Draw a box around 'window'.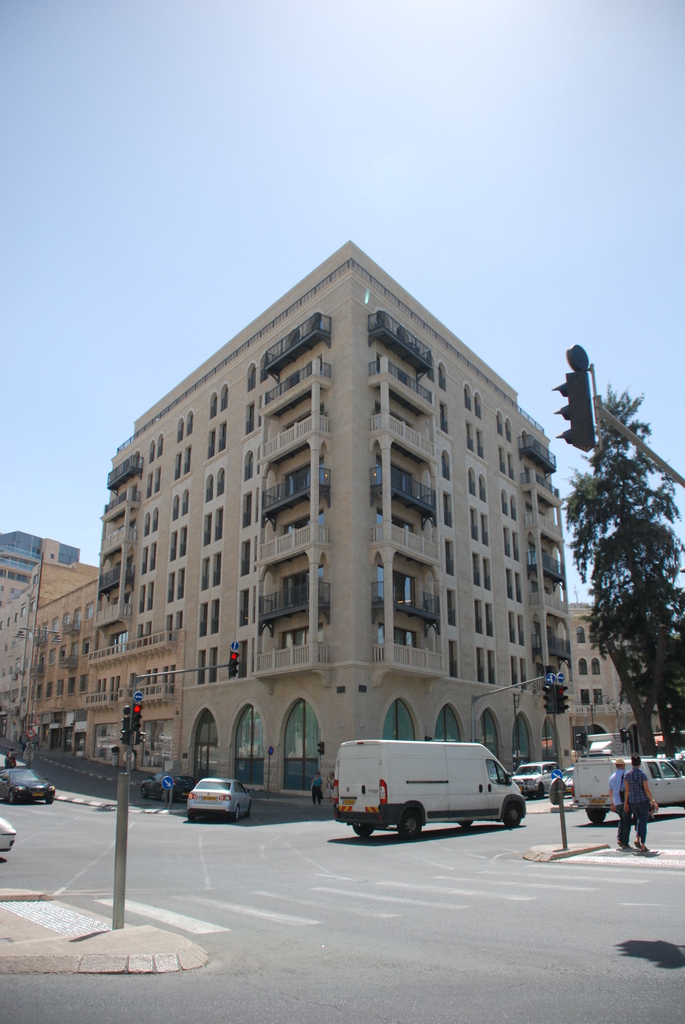
<bbox>112, 631, 131, 655</bbox>.
